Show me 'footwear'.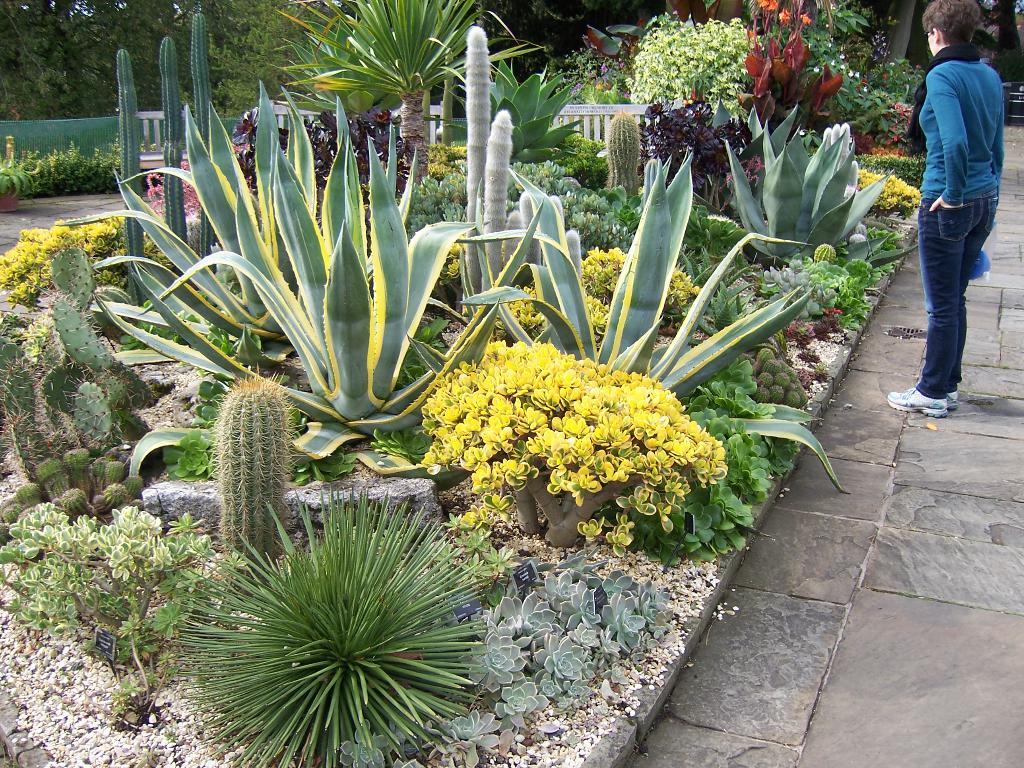
'footwear' is here: select_region(889, 392, 945, 416).
